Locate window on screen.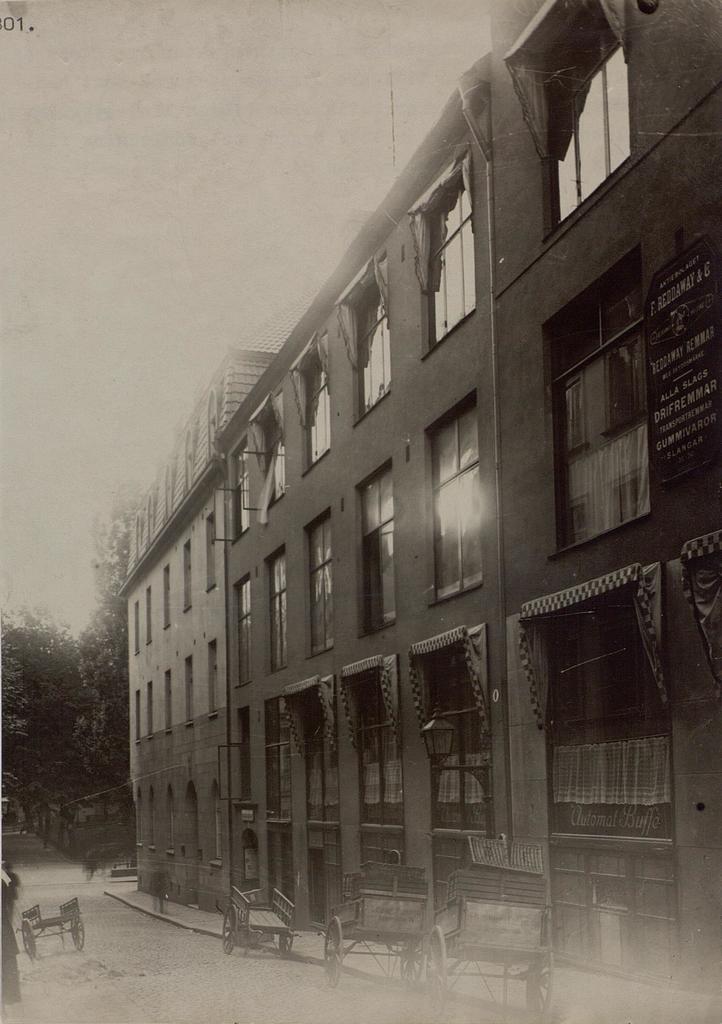
On screen at x1=543 y1=582 x2=679 y2=984.
